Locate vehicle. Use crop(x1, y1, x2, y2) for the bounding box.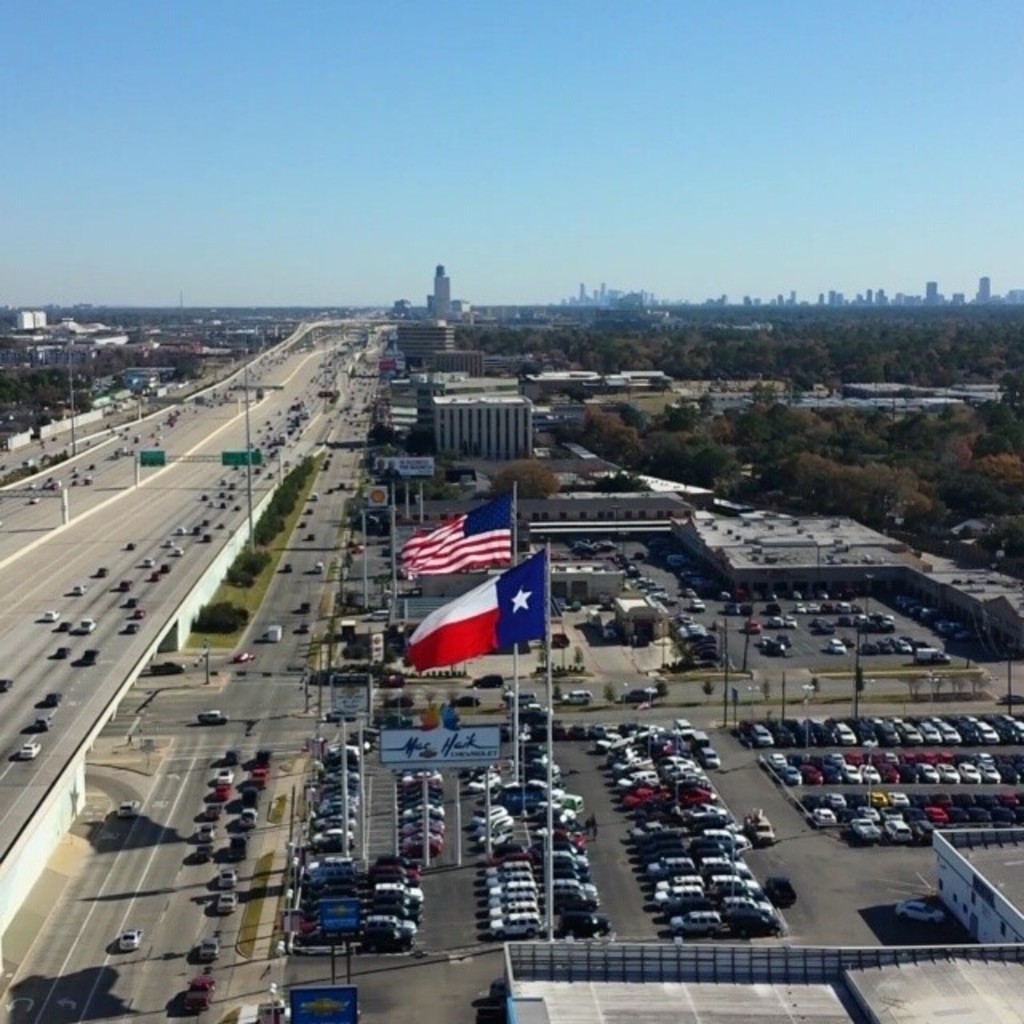
crop(194, 842, 210, 867).
